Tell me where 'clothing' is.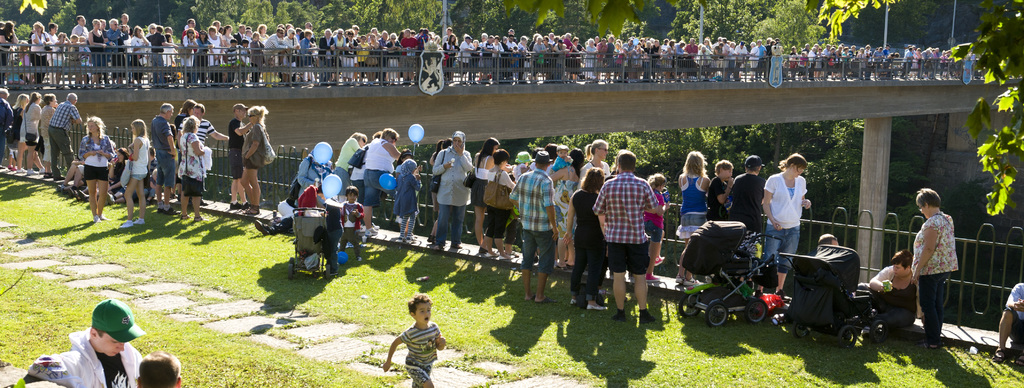
'clothing' is at 47,328,143,387.
